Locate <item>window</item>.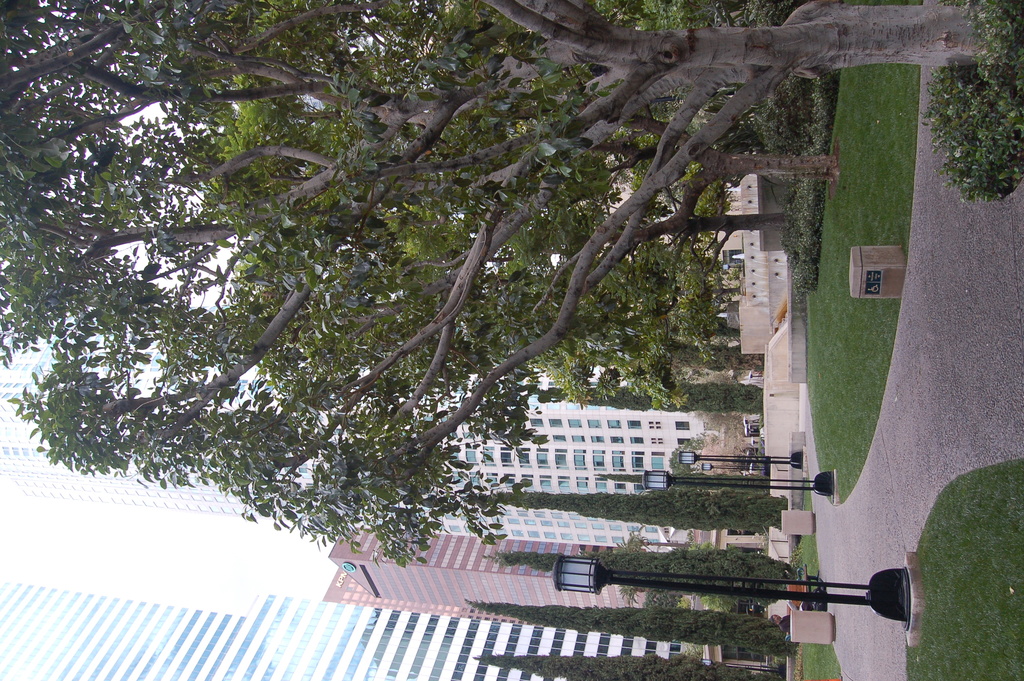
Bounding box: region(646, 450, 666, 471).
